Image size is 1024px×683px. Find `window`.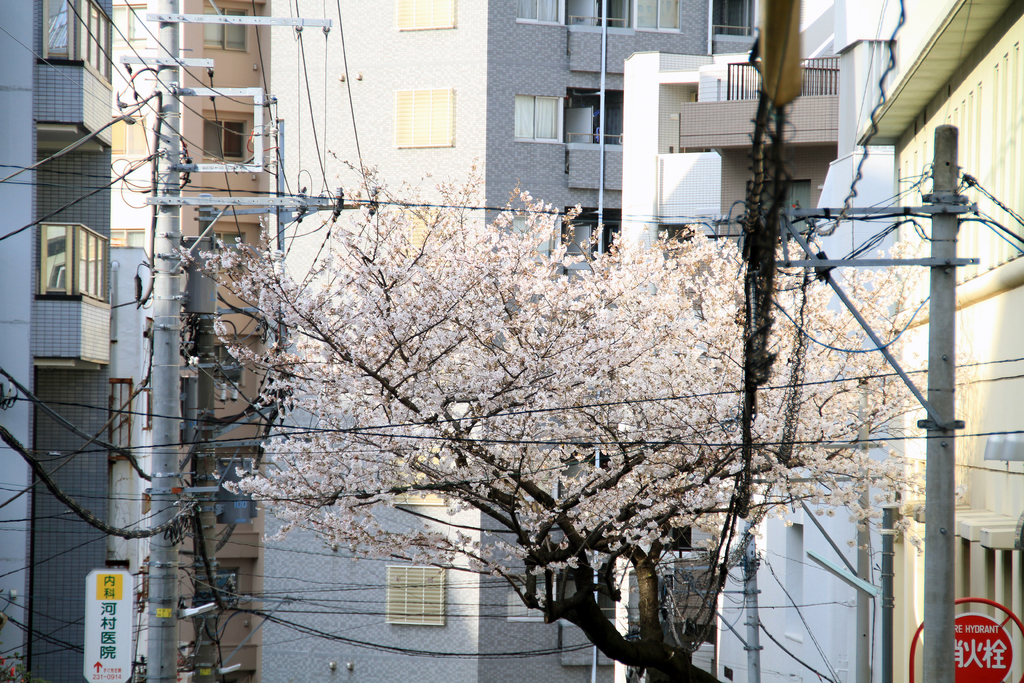
36 226 111 296.
